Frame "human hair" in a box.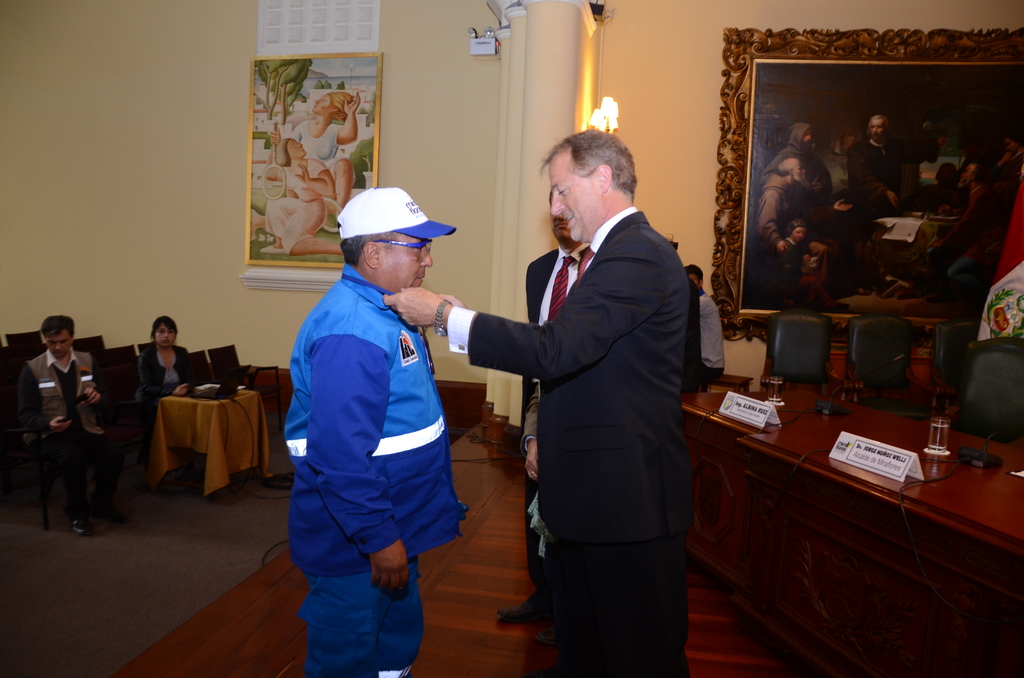
<bbox>973, 163, 990, 182</bbox>.
